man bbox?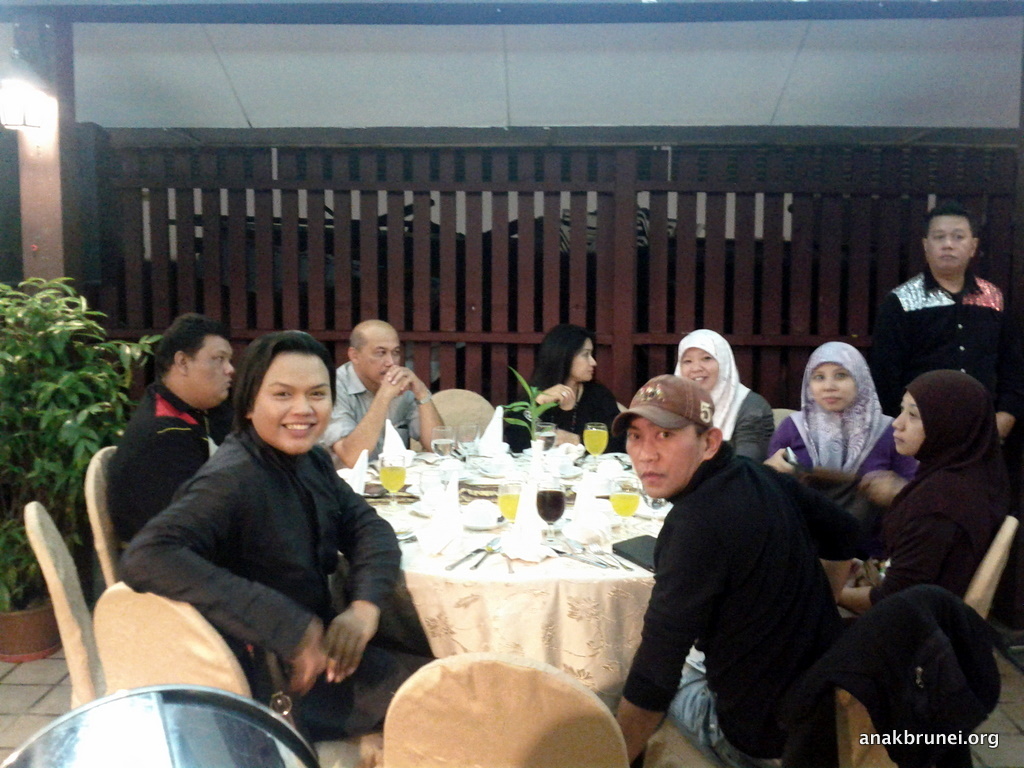
locate(103, 315, 239, 555)
